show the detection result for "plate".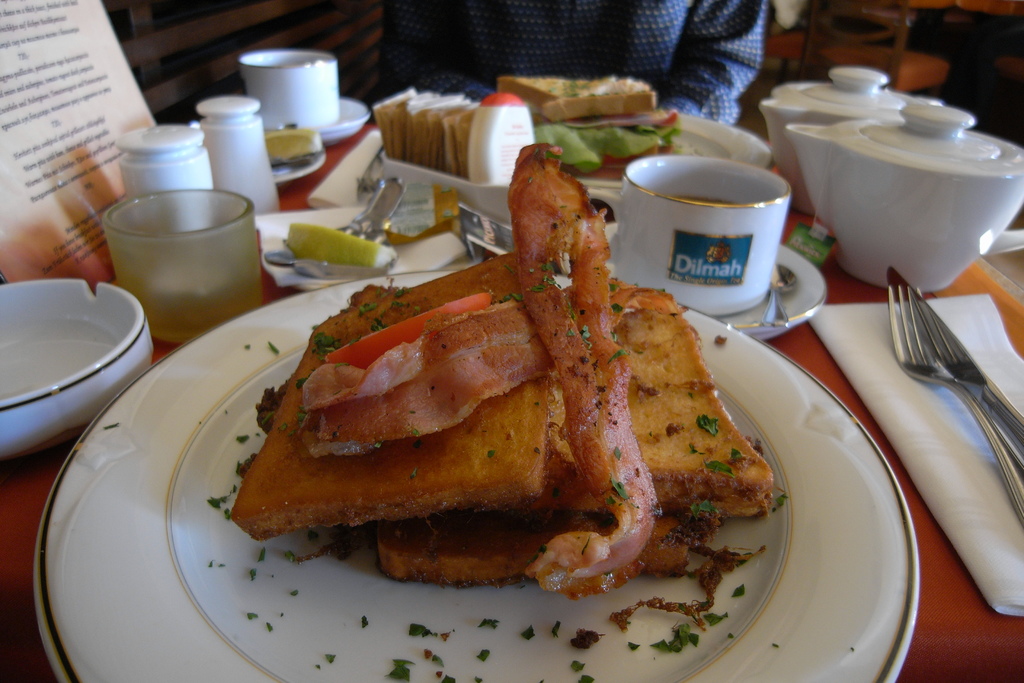
left=38, top=285, right=909, bottom=682.
